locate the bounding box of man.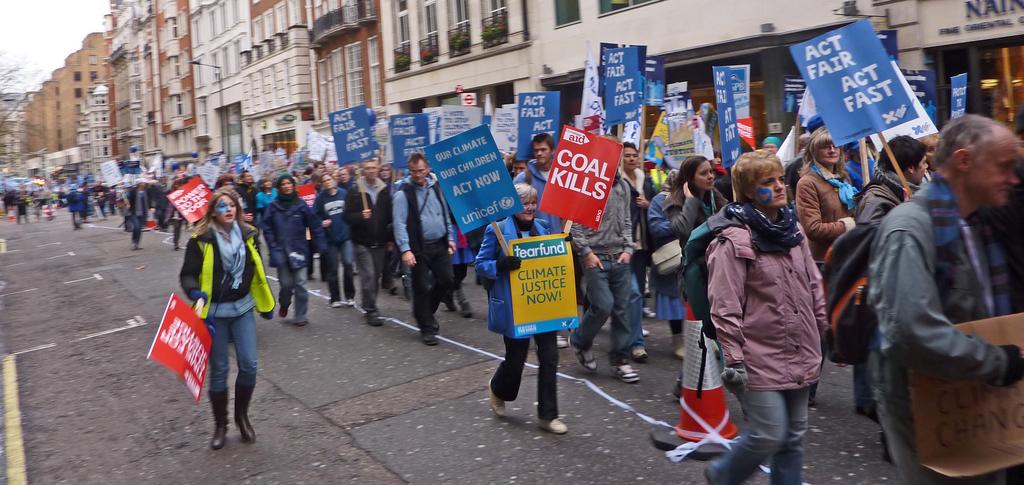
Bounding box: {"x1": 844, "y1": 132, "x2": 931, "y2": 421}.
